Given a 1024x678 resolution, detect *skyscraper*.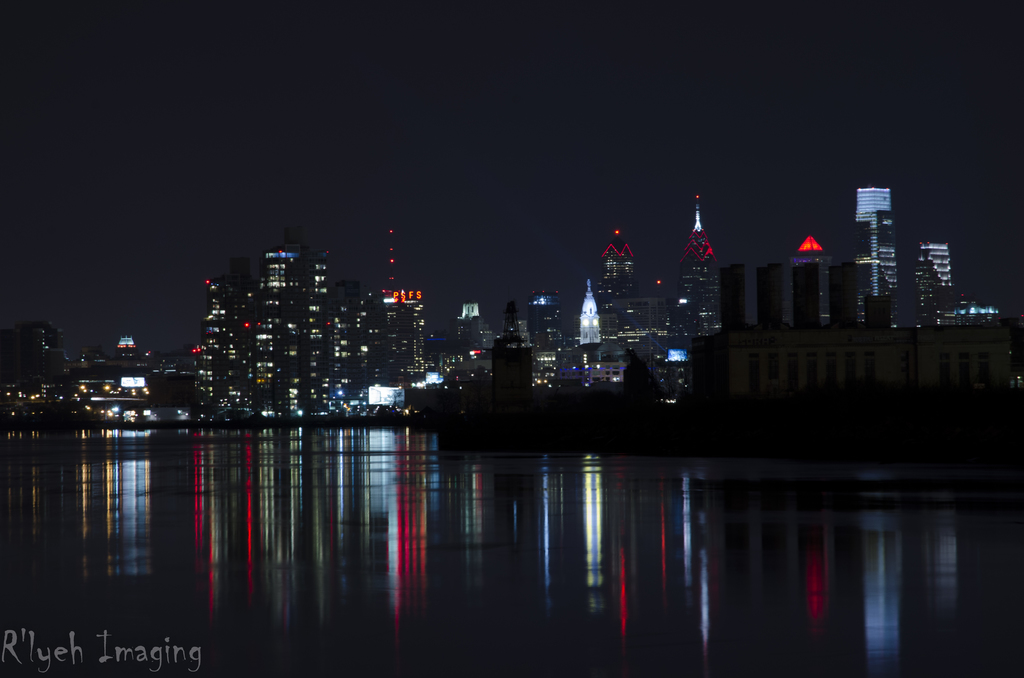
376 206 417 400.
